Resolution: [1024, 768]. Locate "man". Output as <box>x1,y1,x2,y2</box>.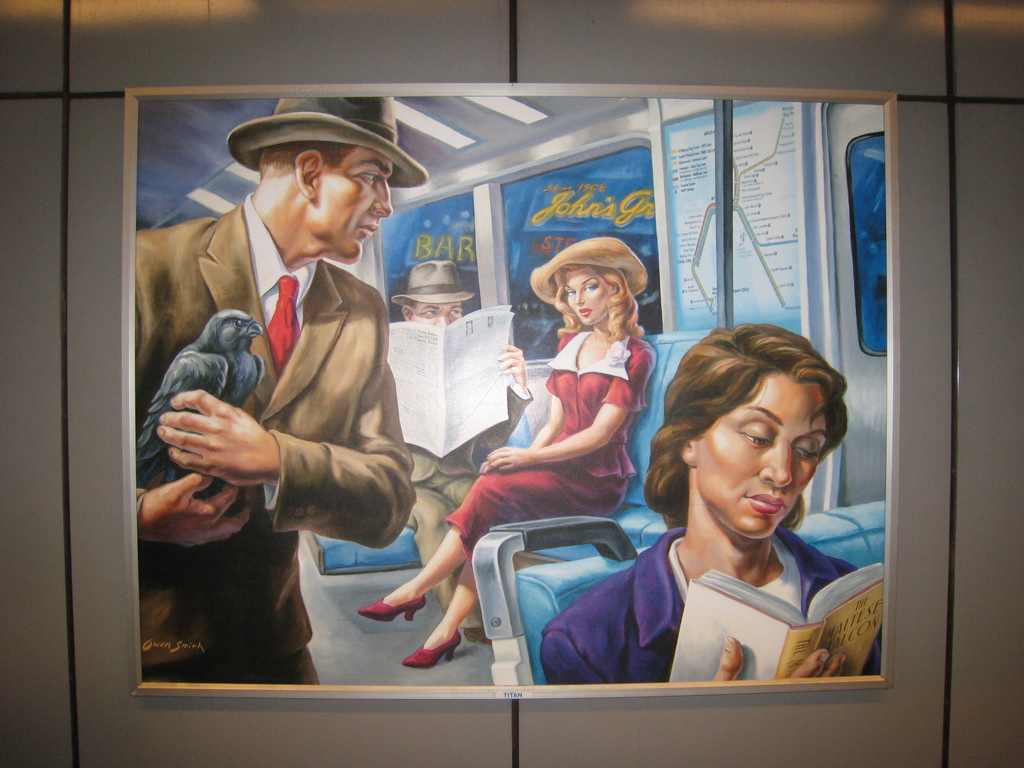
<box>140,109,433,673</box>.
